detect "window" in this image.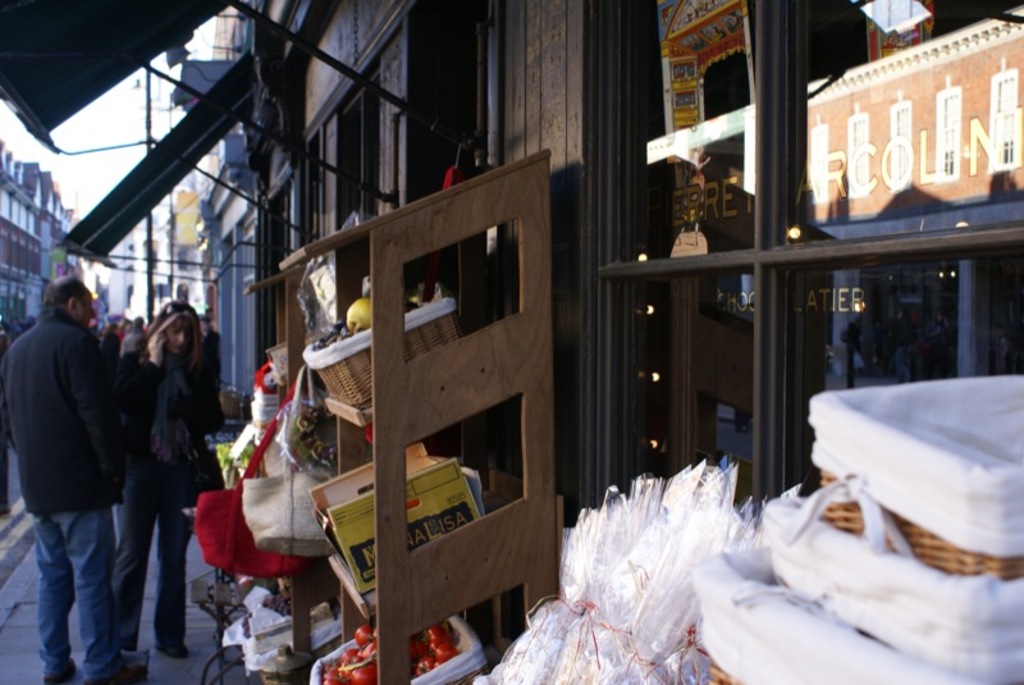
Detection: BBox(335, 64, 379, 237).
